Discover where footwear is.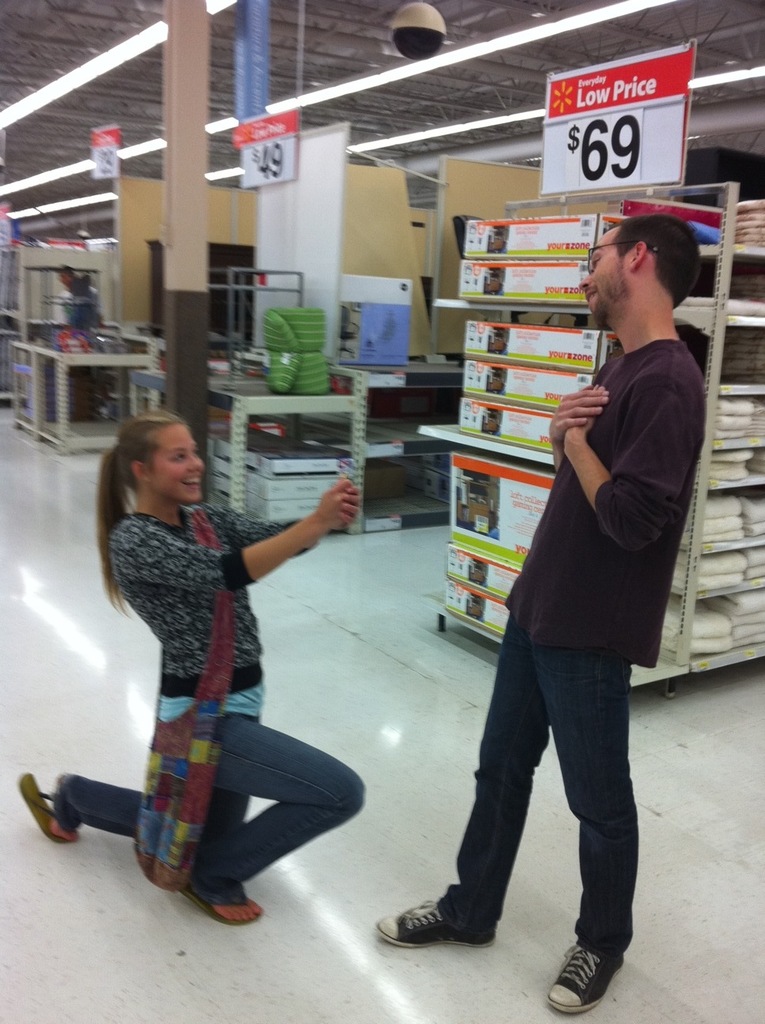
Discovered at [560, 930, 635, 1010].
